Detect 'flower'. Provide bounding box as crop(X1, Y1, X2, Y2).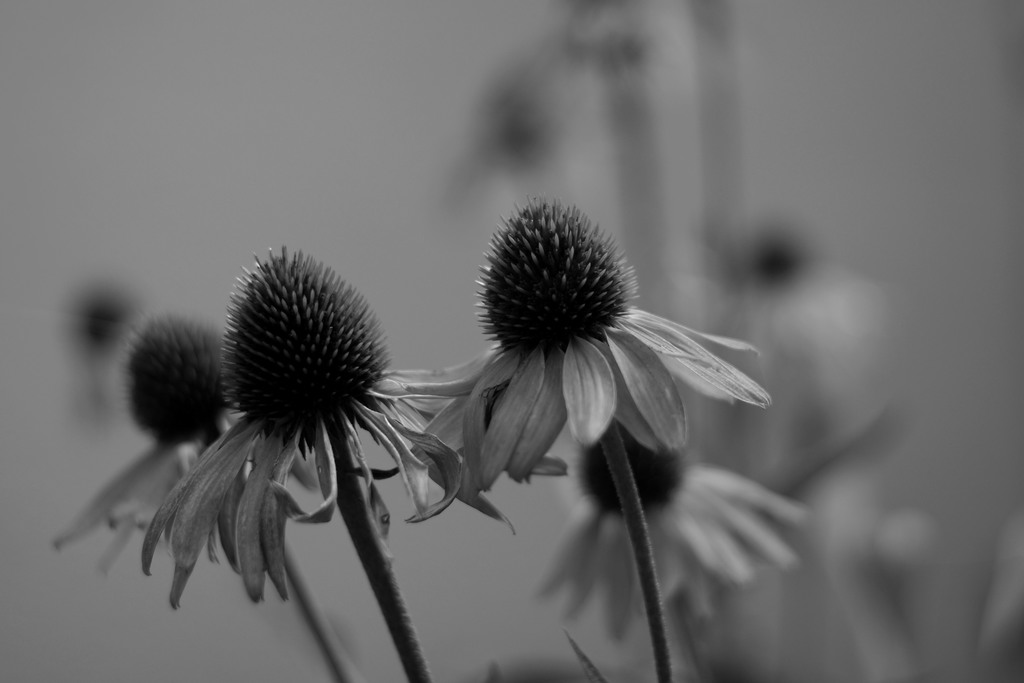
crop(410, 189, 777, 491).
